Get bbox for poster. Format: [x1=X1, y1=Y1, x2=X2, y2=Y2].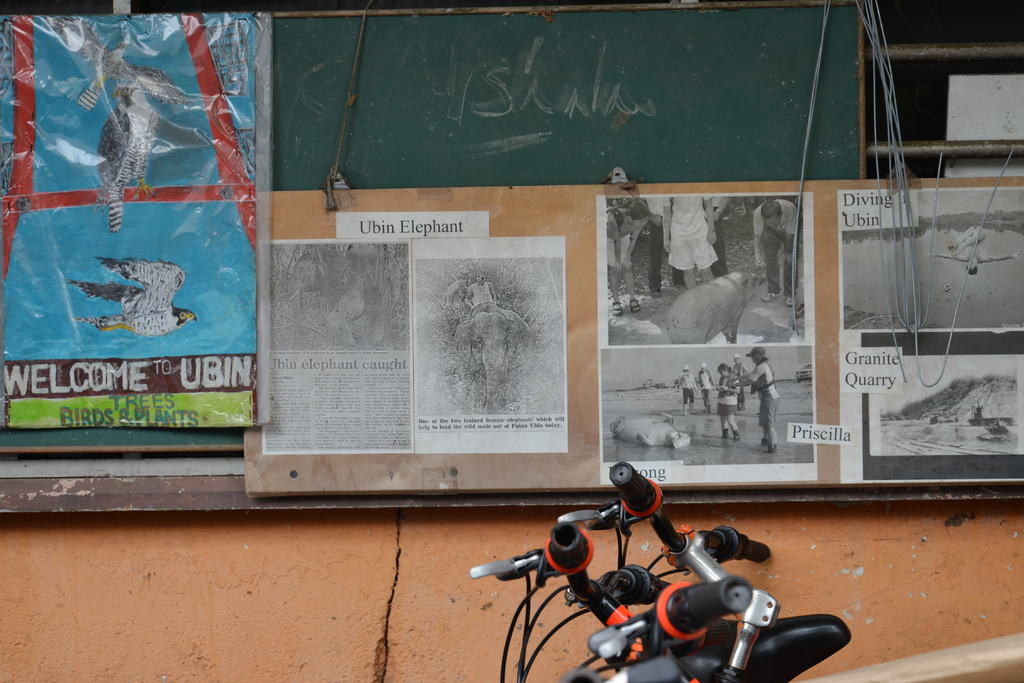
[x1=0, y1=10, x2=260, y2=427].
